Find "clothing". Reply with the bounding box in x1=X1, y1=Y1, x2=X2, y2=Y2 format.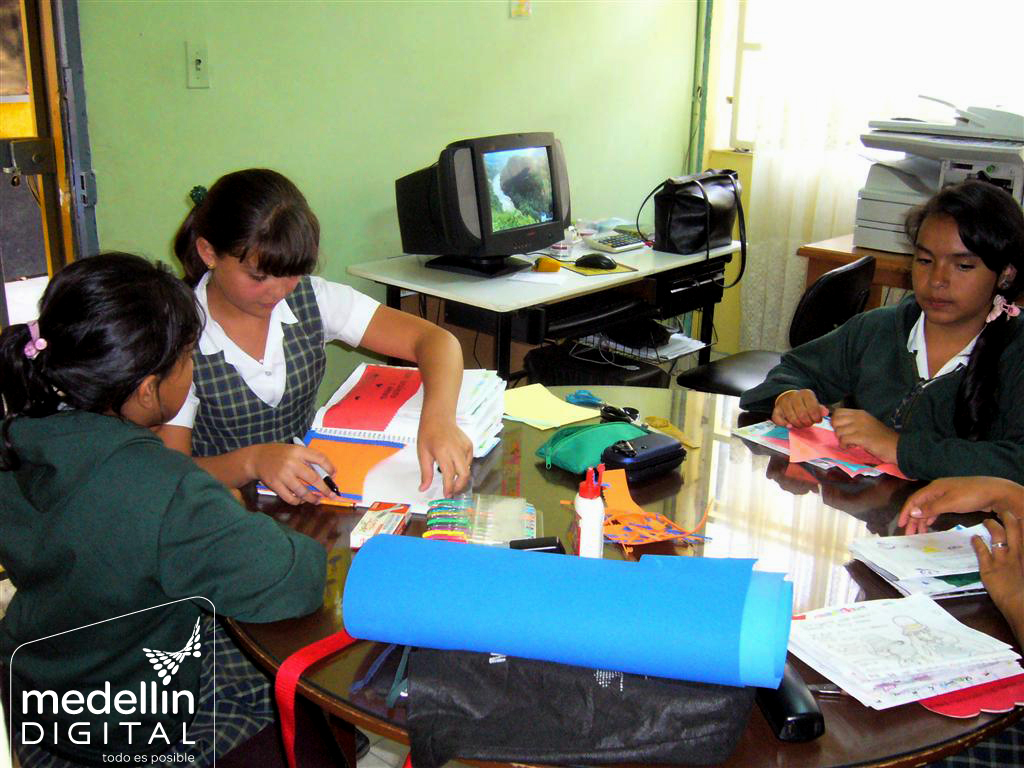
x1=760, y1=296, x2=1023, y2=497.
